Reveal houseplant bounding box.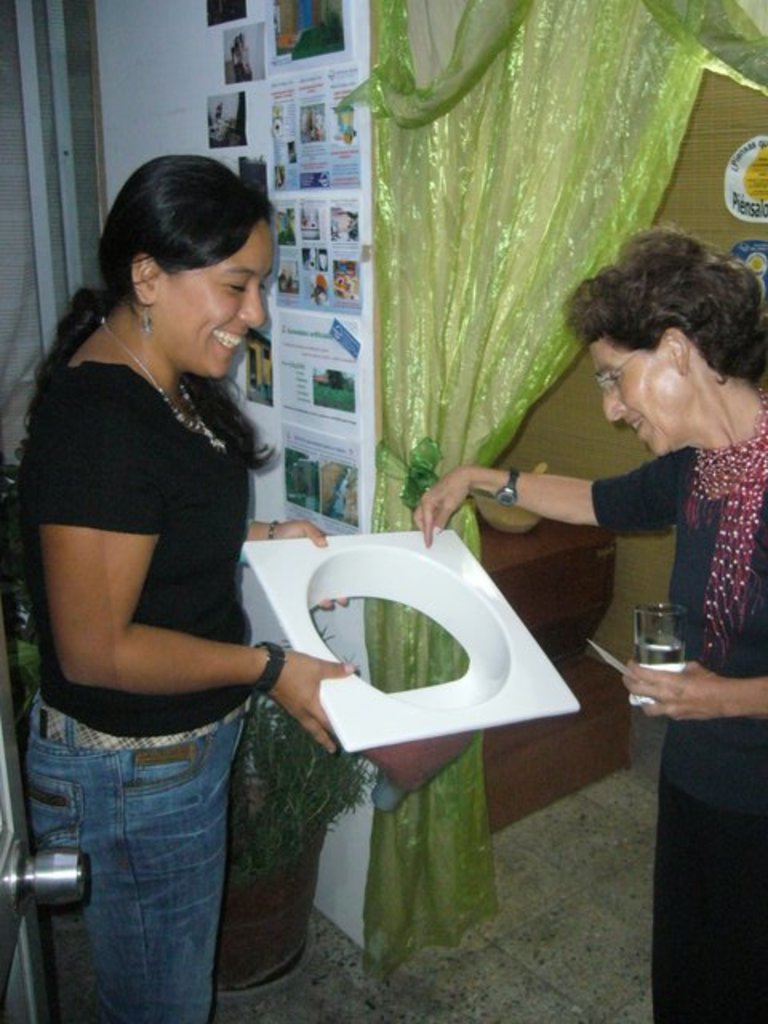
Revealed: {"x1": 219, "y1": 682, "x2": 374, "y2": 992}.
